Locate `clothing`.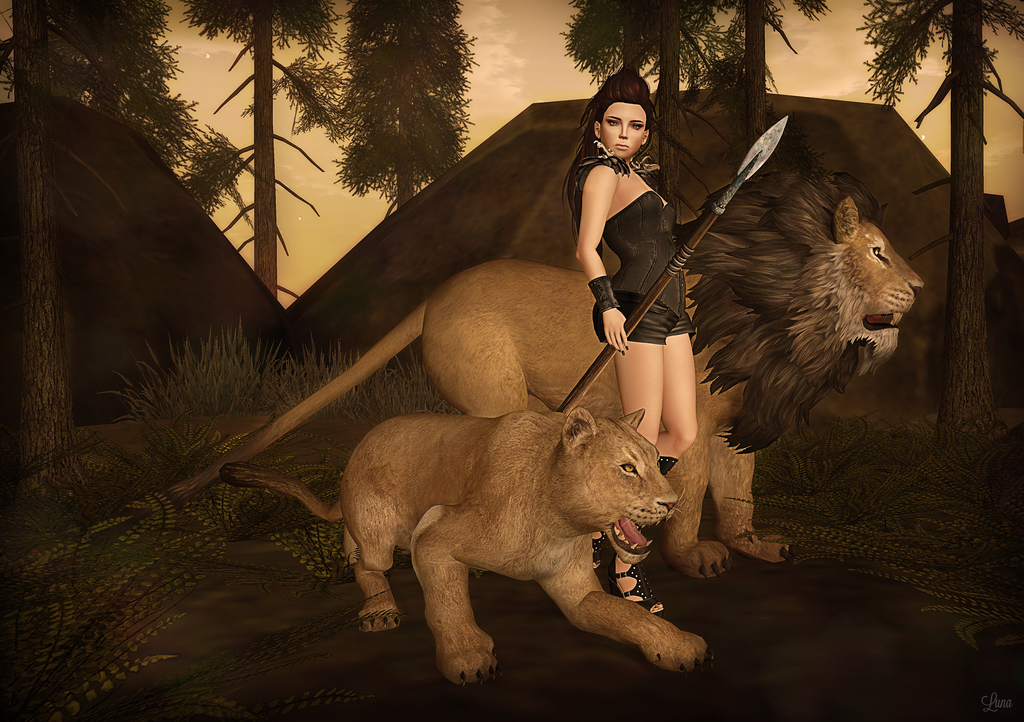
Bounding box: (x1=595, y1=192, x2=692, y2=347).
